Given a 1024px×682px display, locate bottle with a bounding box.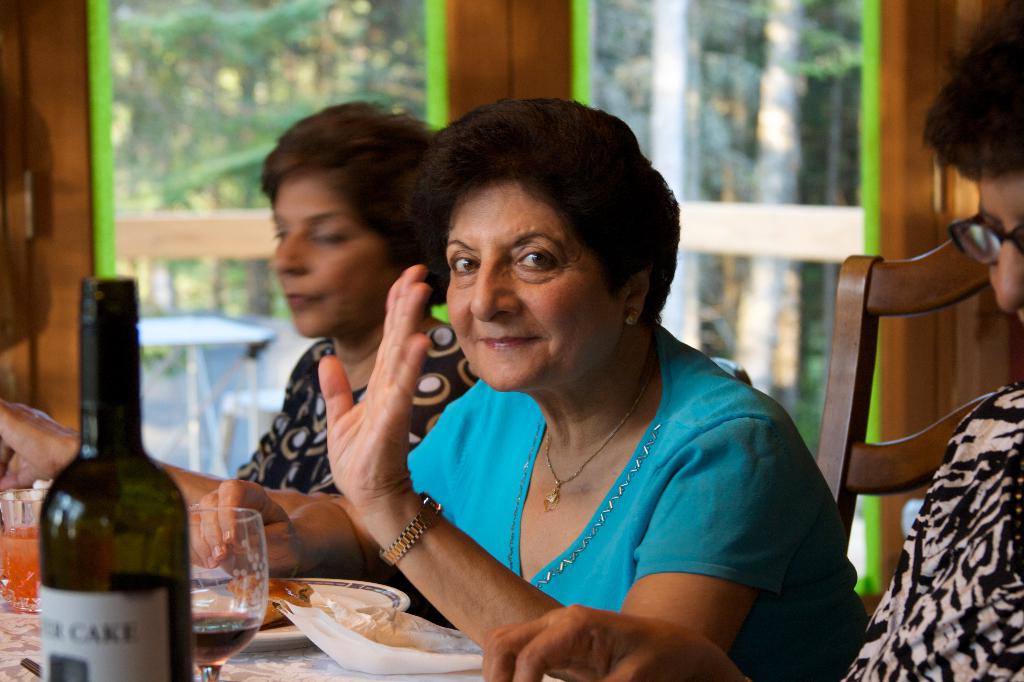
Located: 22,285,191,667.
